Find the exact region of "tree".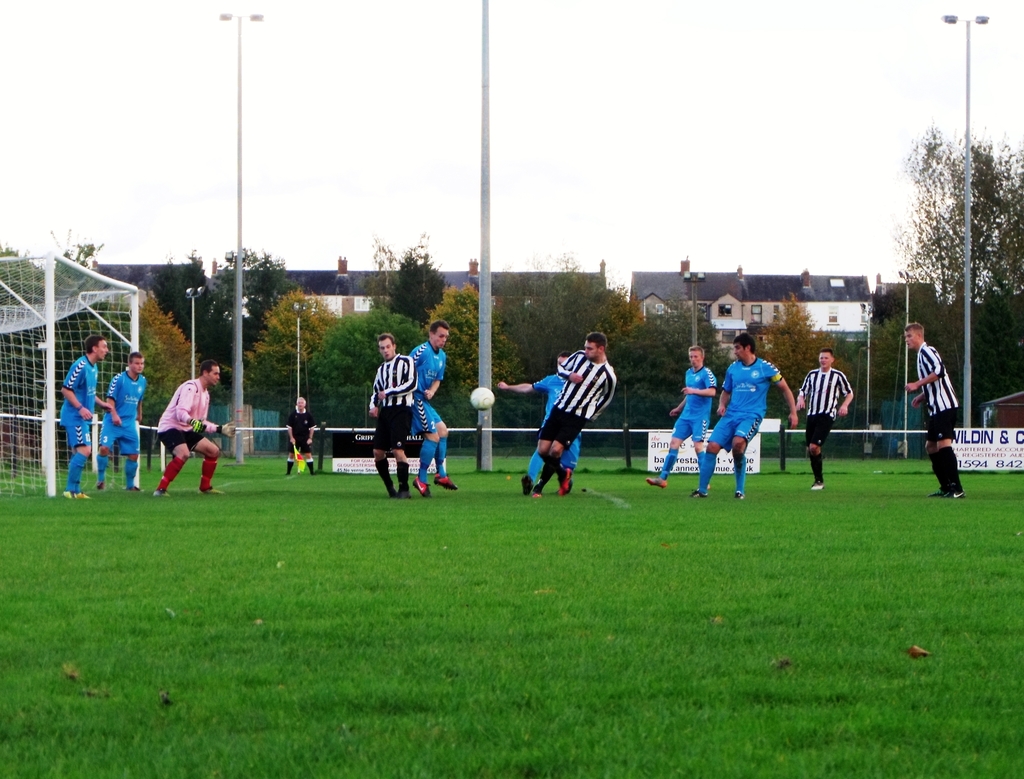
Exact region: l=504, t=244, r=636, b=426.
